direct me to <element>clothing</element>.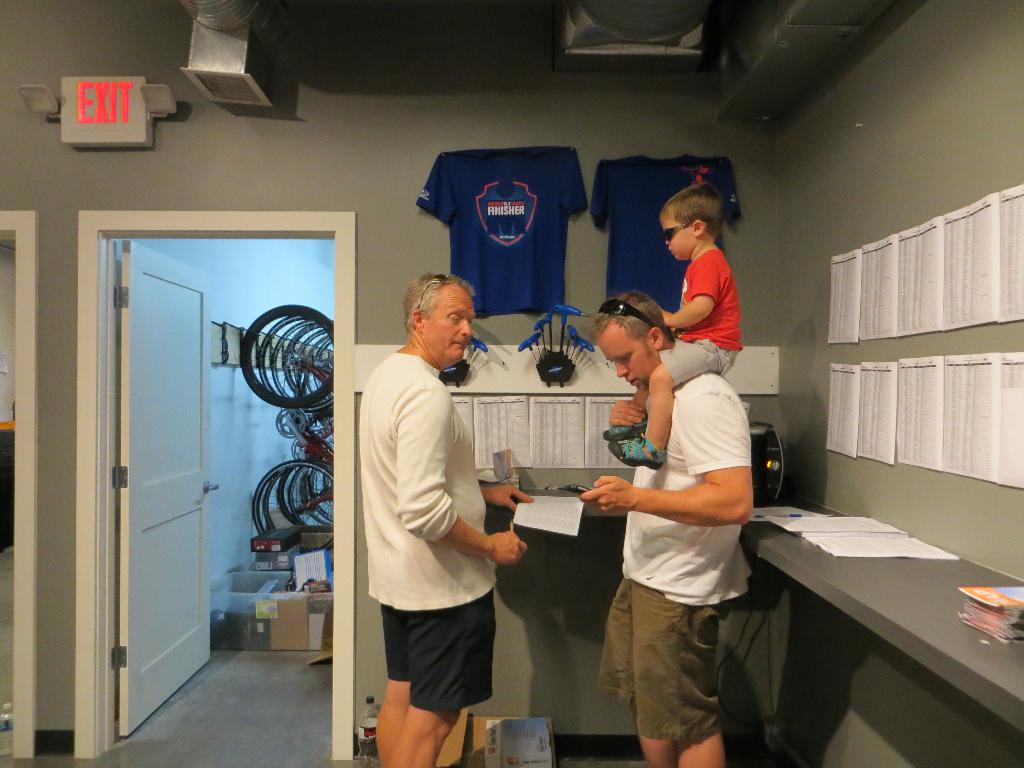
Direction: [left=588, top=157, right=739, bottom=312].
